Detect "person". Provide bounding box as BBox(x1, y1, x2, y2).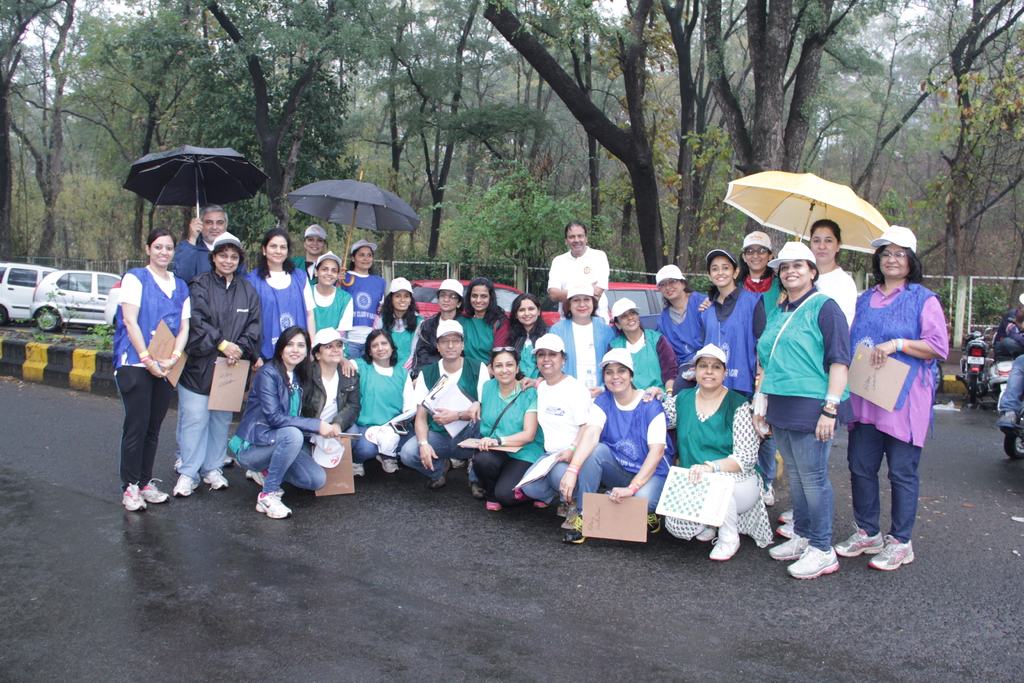
BBox(422, 276, 463, 338).
